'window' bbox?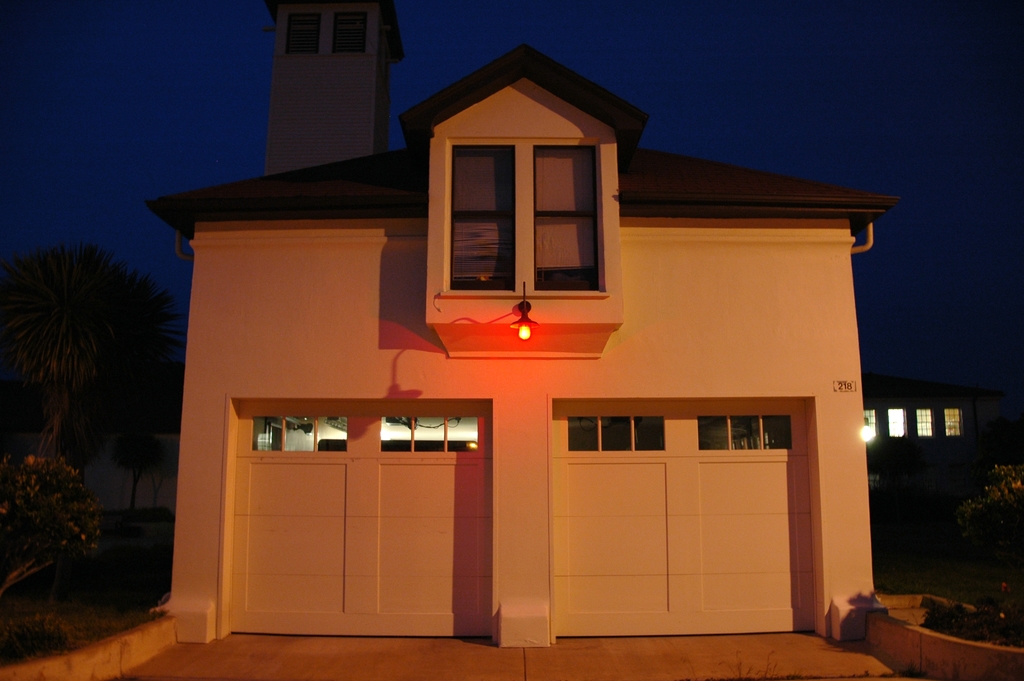
bbox=[289, 9, 320, 59]
